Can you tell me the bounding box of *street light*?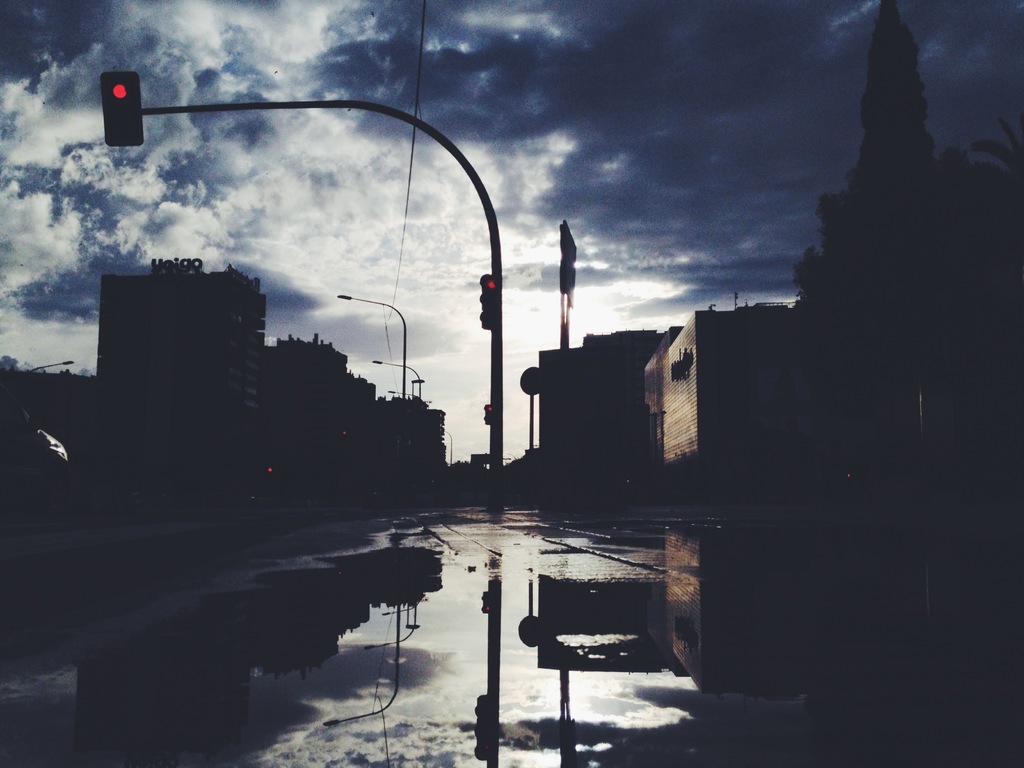
<box>362,351,422,400</box>.
